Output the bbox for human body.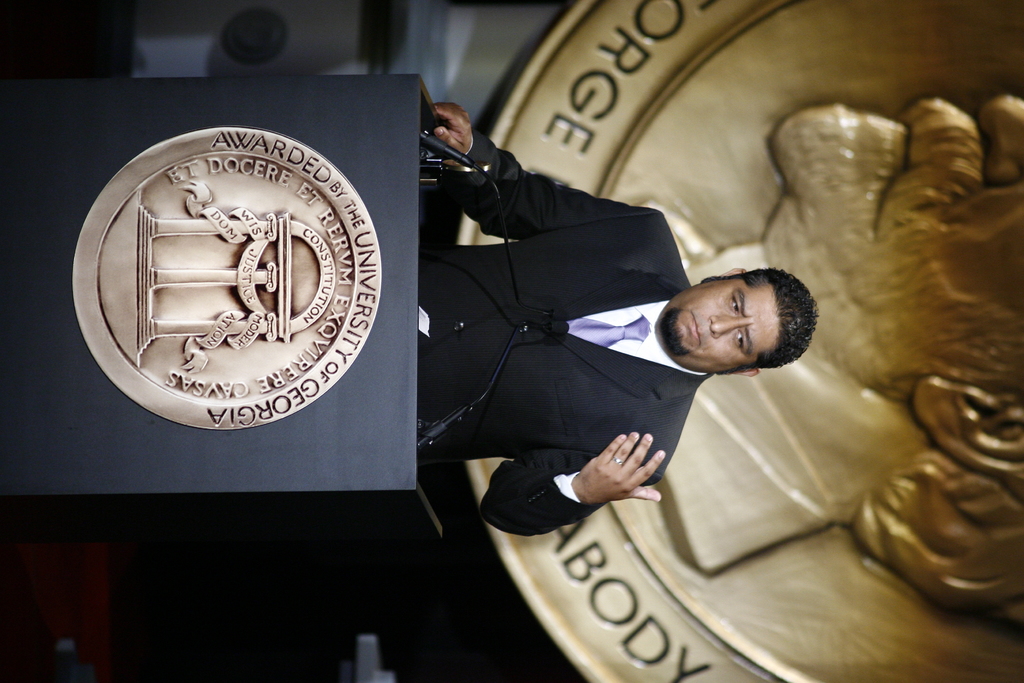
(410, 98, 829, 602).
